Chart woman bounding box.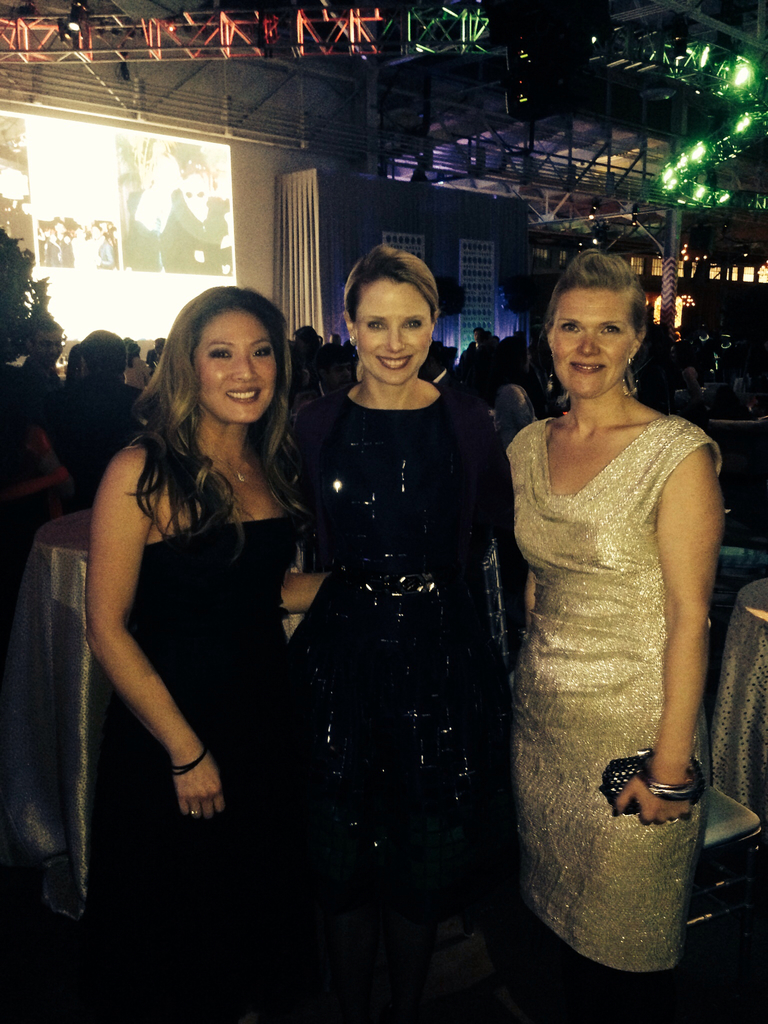
Charted: pyautogui.locateOnScreen(505, 246, 726, 1023).
